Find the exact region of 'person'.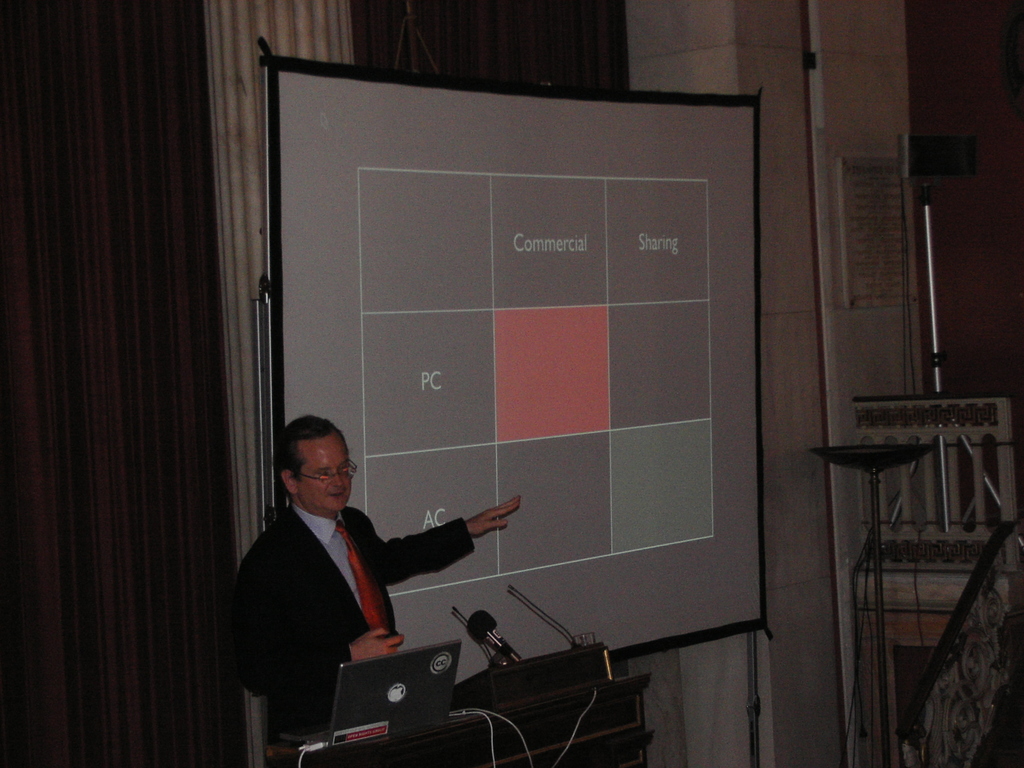
Exact region: <bbox>212, 404, 523, 760</bbox>.
